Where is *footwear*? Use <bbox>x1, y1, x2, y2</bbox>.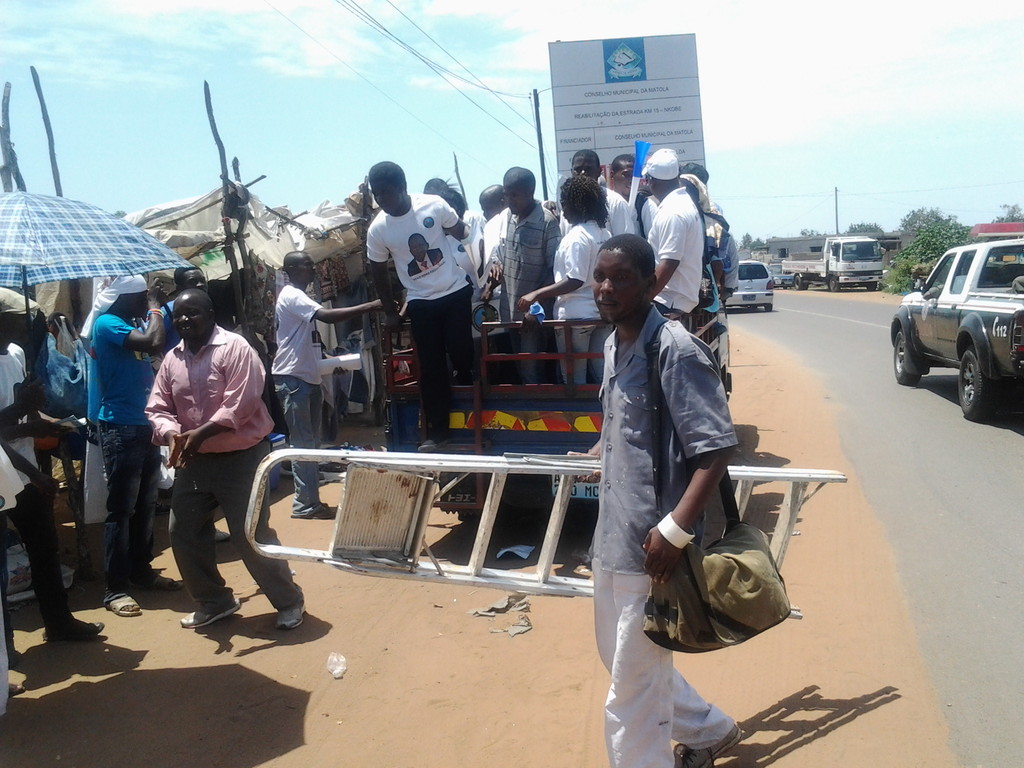
<bbox>310, 509, 334, 522</bbox>.
